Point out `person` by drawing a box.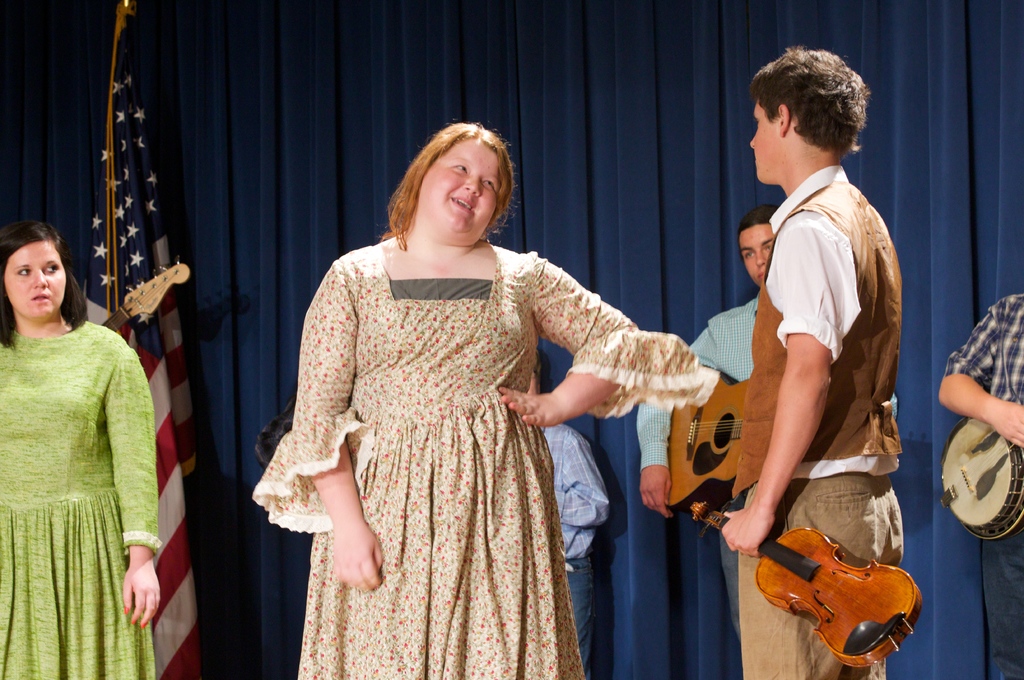
x1=715, y1=43, x2=914, y2=665.
